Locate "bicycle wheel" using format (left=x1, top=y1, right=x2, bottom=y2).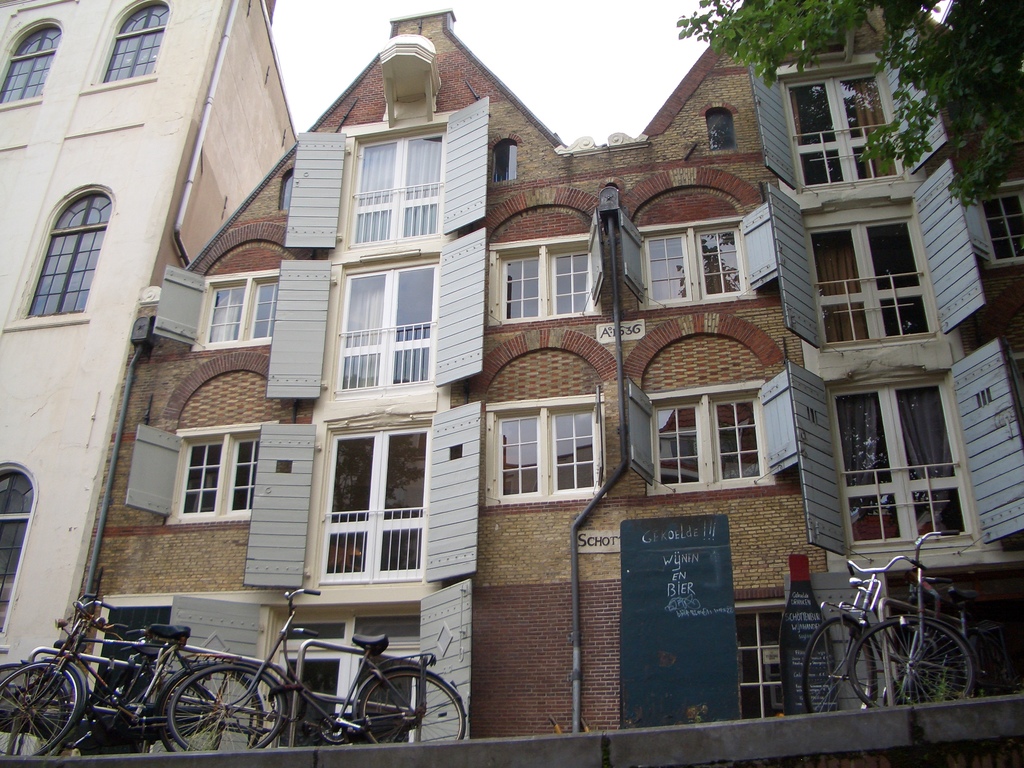
(left=0, top=660, right=70, bottom=760).
